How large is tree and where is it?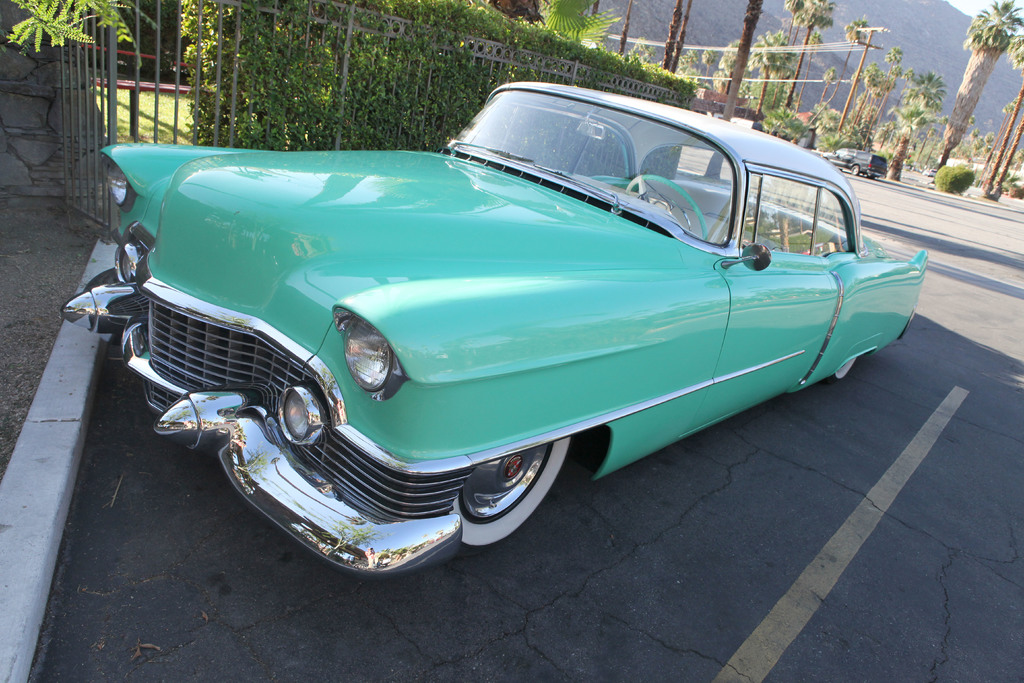
Bounding box: Rect(0, 0, 144, 52).
